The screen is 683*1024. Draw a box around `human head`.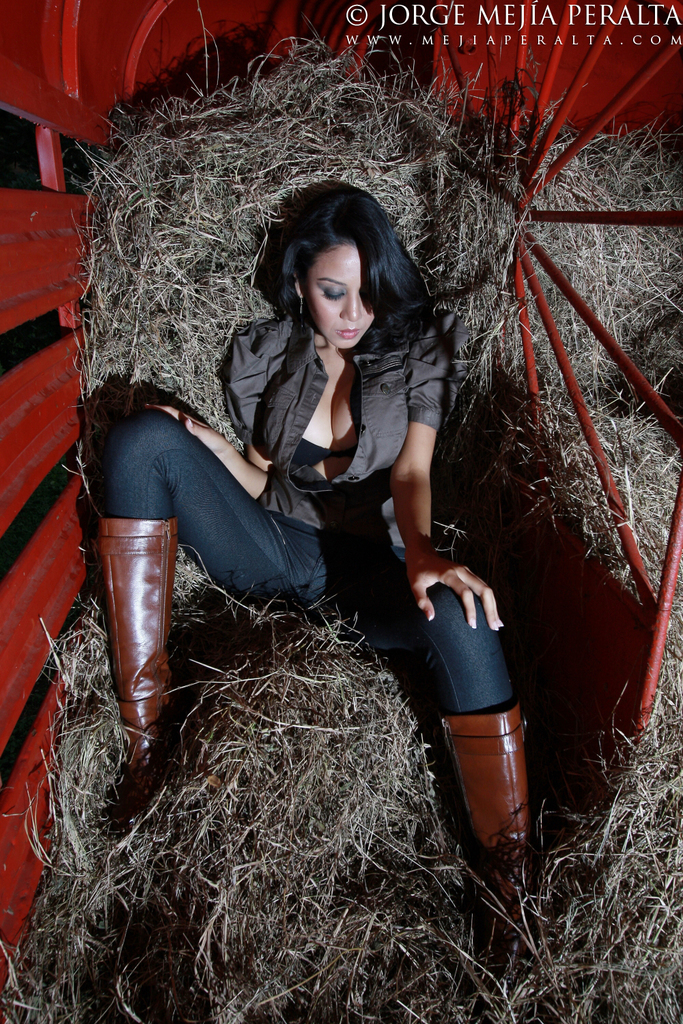
crop(284, 177, 420, 356).
